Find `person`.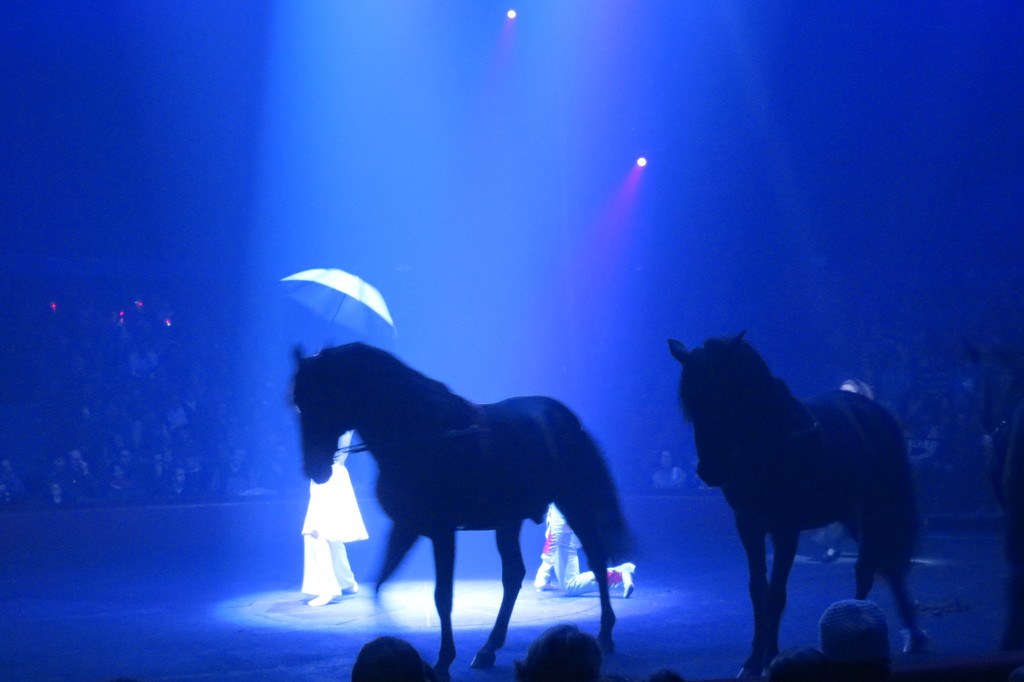
box(652, 450, 689, 492).
